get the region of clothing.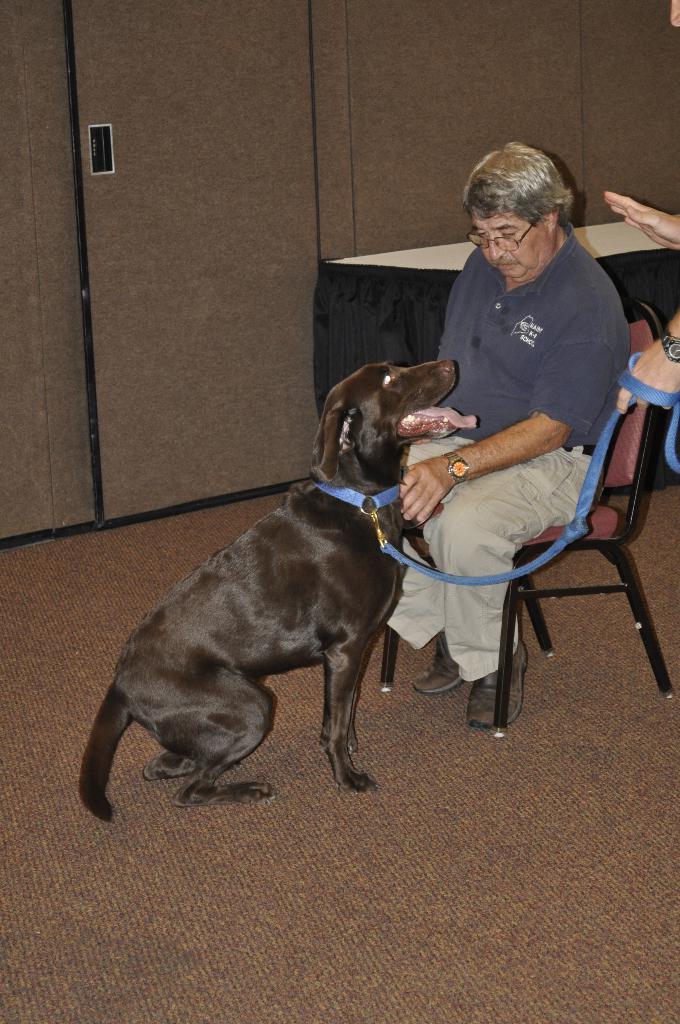
rect(402, 195, 629, 691).
